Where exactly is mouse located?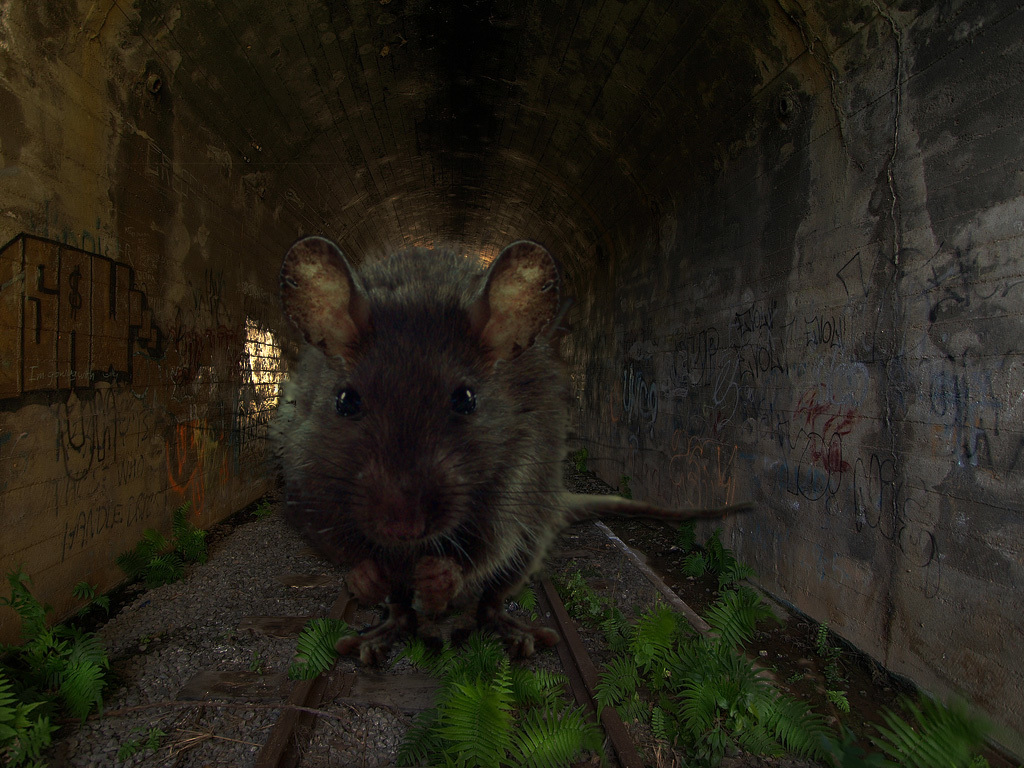
Its bounding box is 250:230:691:639.
